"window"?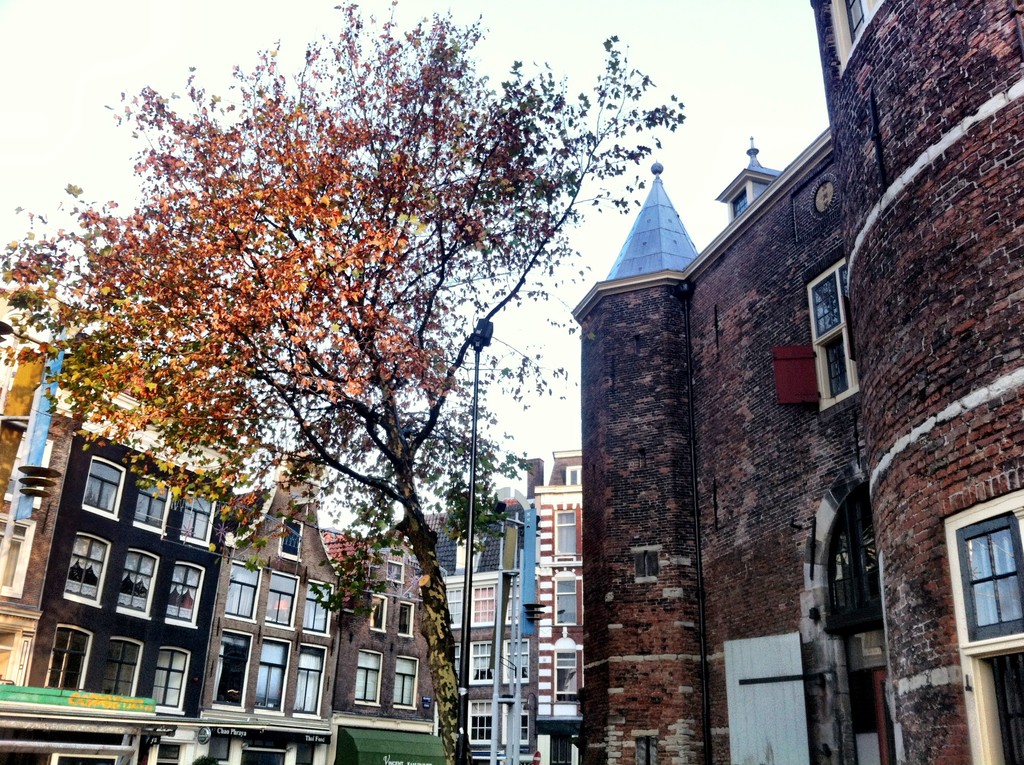
<region>211, 632, 257, 712</region>
